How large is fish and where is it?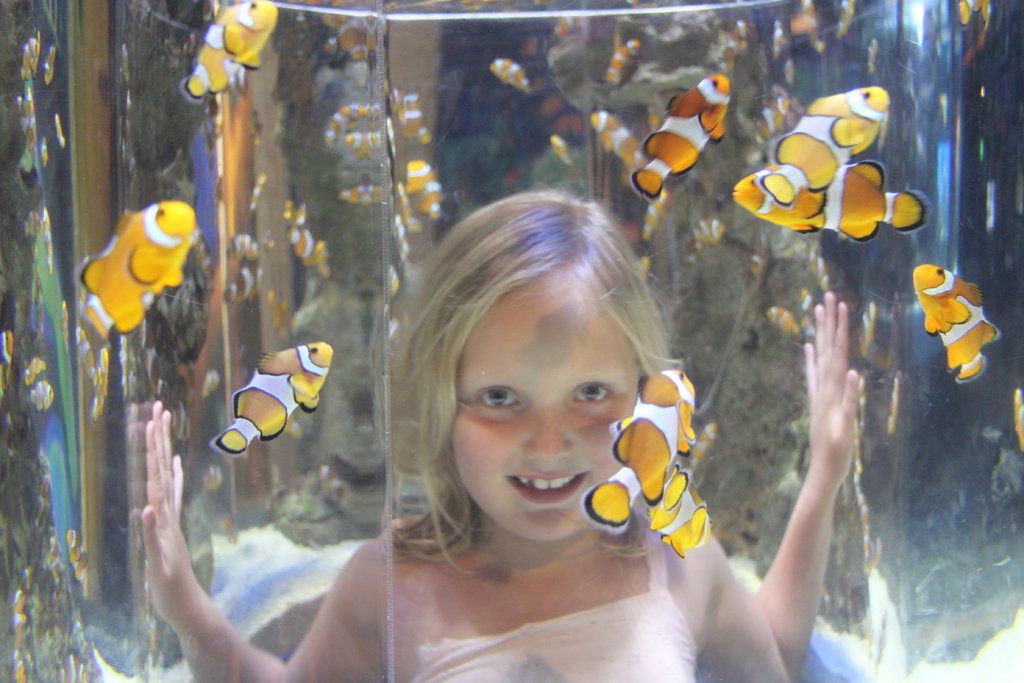
Bounding box: <box>650,463,711,566</box>.
